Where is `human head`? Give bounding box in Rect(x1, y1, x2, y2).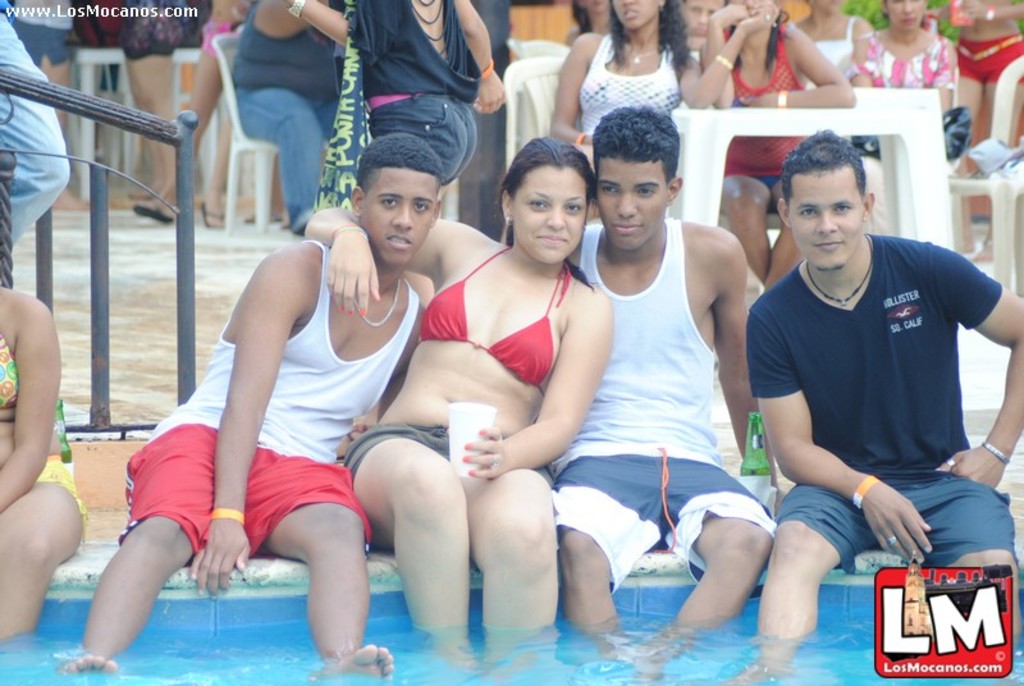
Rect(676, 0, 724, 38).
